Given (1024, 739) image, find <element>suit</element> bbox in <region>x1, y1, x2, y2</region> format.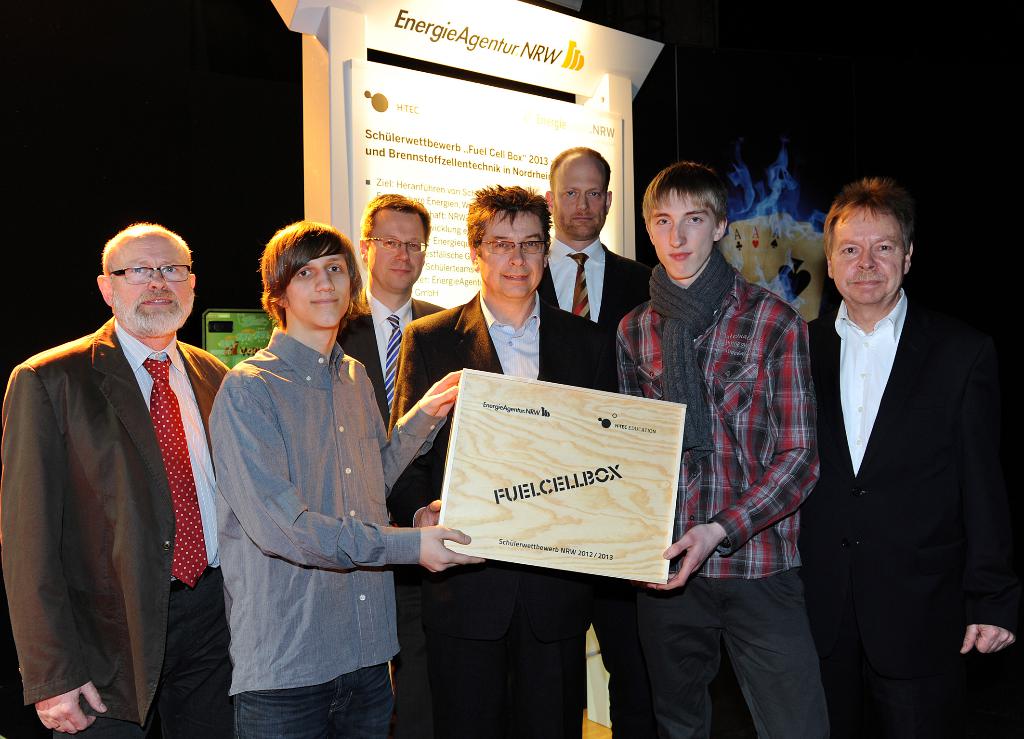
<region>337, 285, 452, 738</region>.
